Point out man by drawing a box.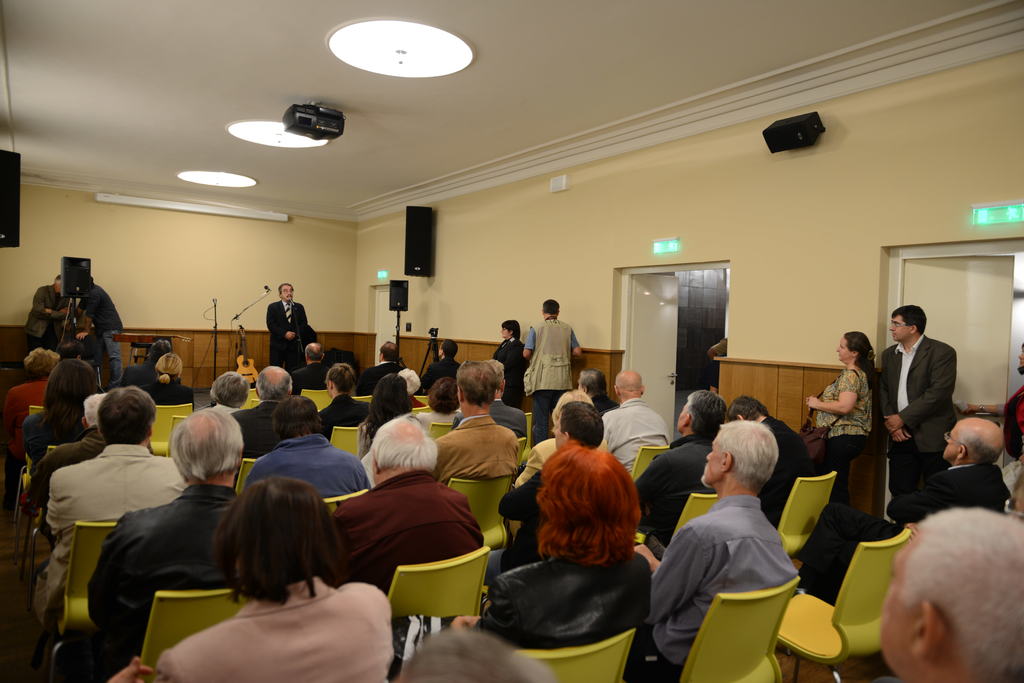
box(75, 275, 122, 383).
